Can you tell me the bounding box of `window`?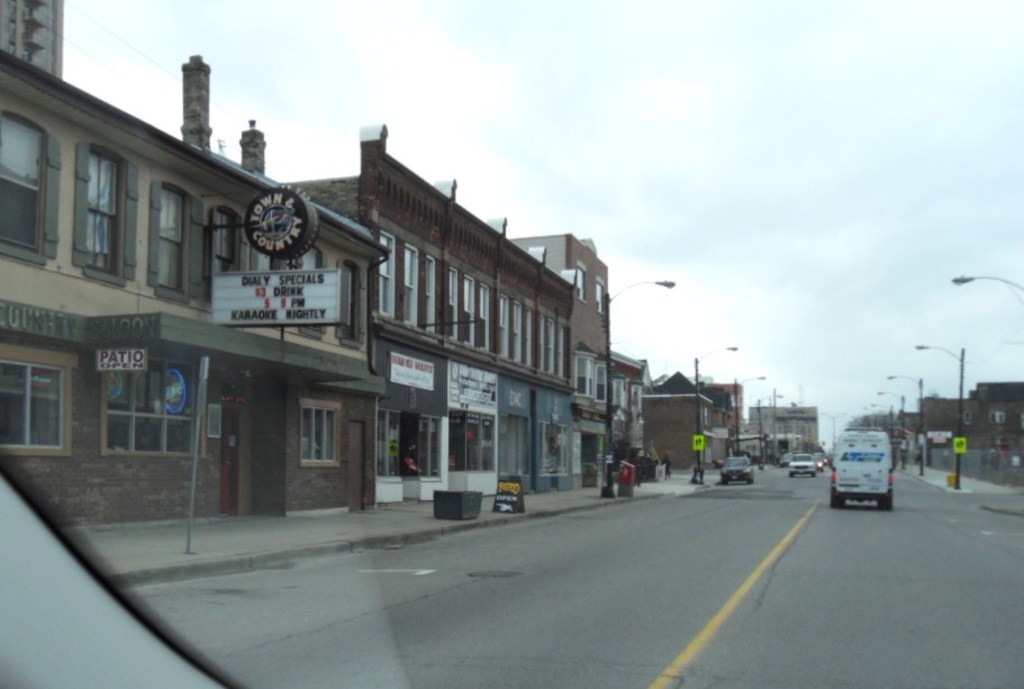
rect(3, 109, 45, 262).
